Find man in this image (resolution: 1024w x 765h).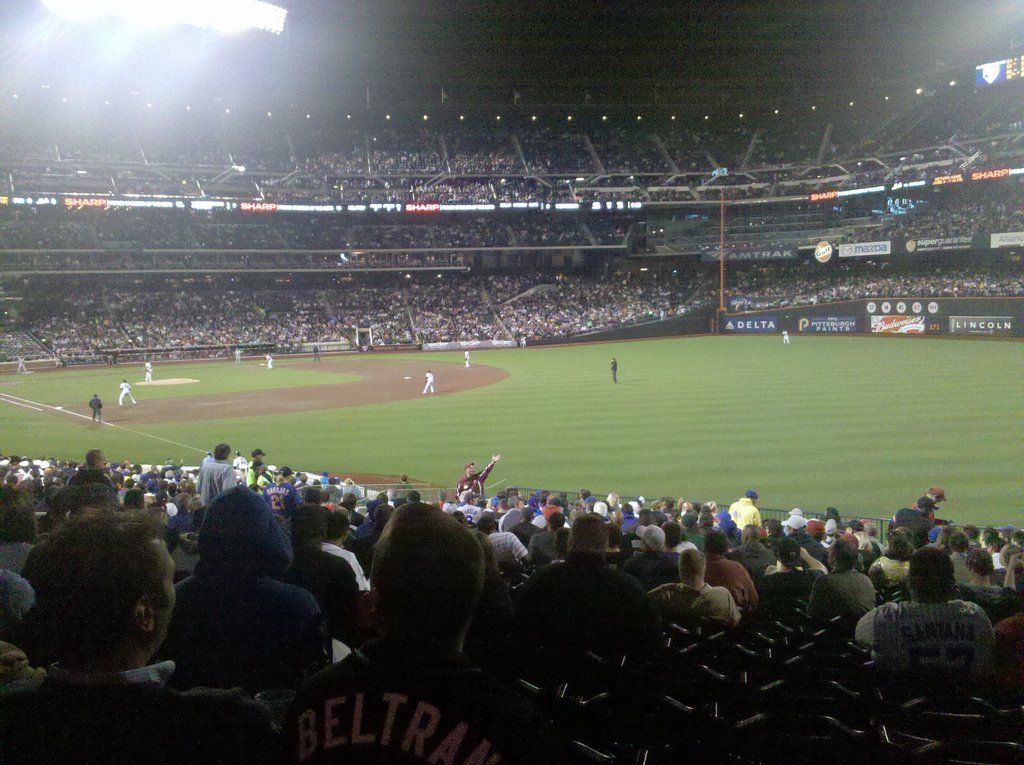
select_region(512, 513, 641, 628).
